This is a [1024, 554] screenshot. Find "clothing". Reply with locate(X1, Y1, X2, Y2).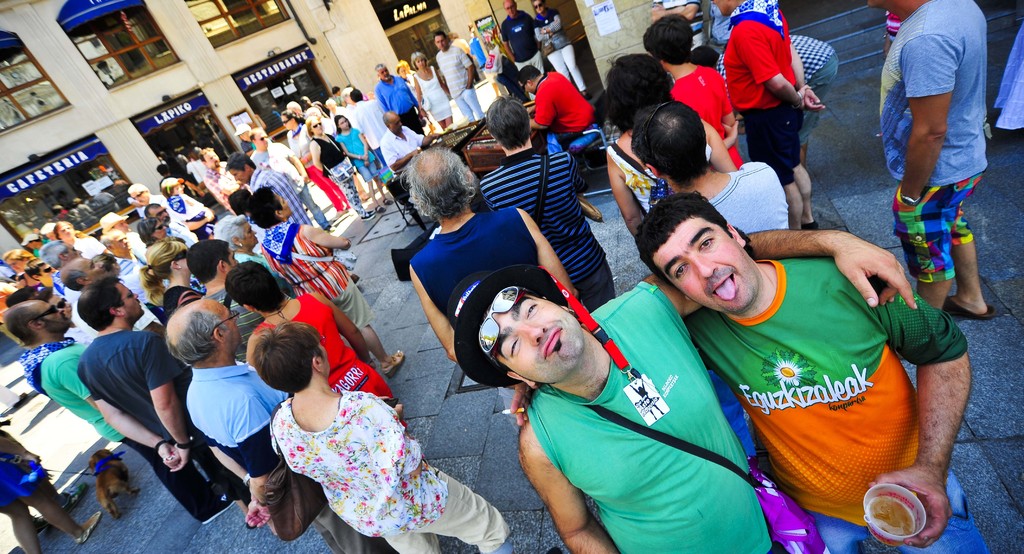
locate(171, 192, 212, 237).
